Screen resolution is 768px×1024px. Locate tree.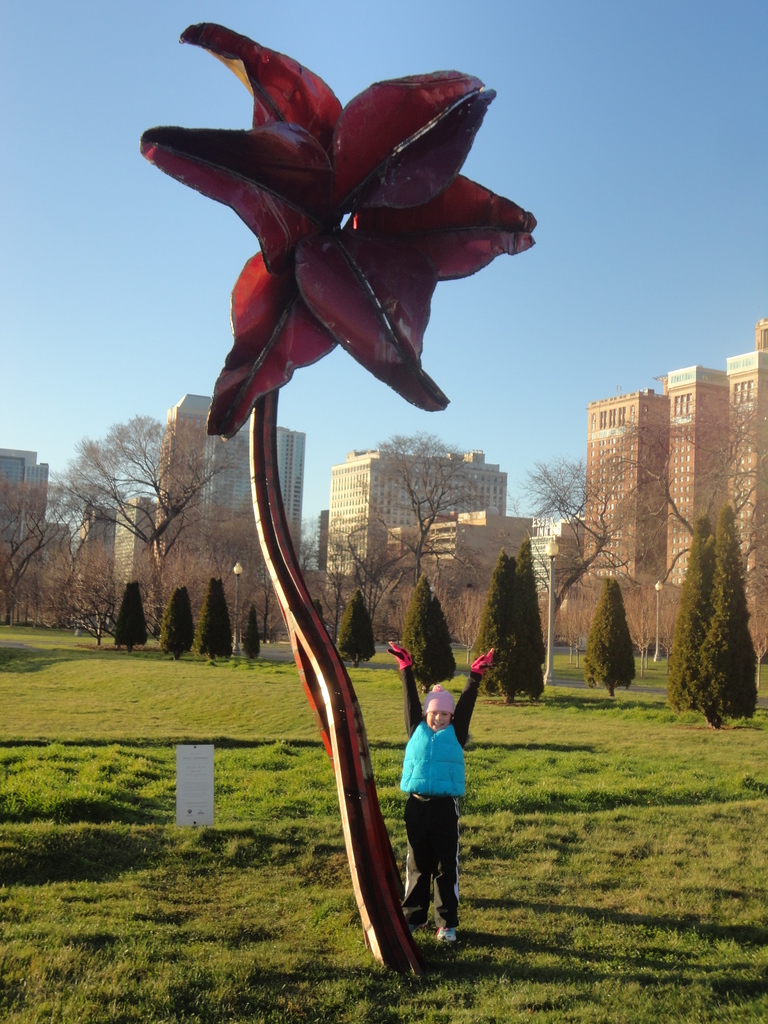
{"left": 577, "top": 569, "right": 639, "bottom": 733}.
